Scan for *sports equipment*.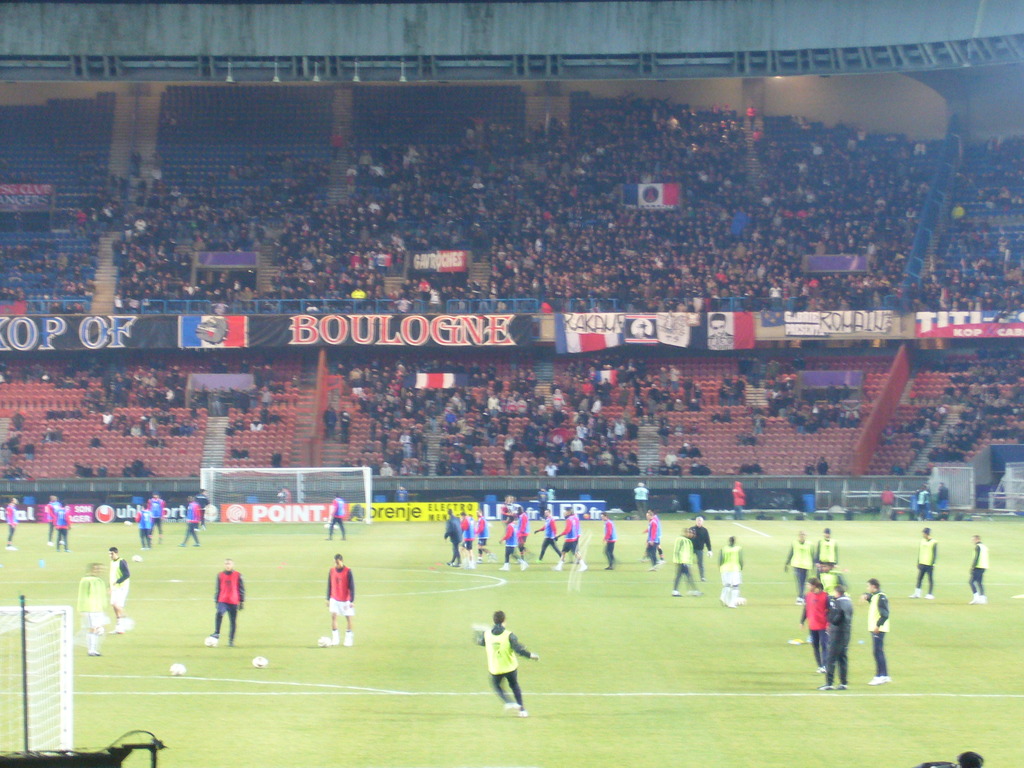
Scan result: box(255, 656, 267, 669).
